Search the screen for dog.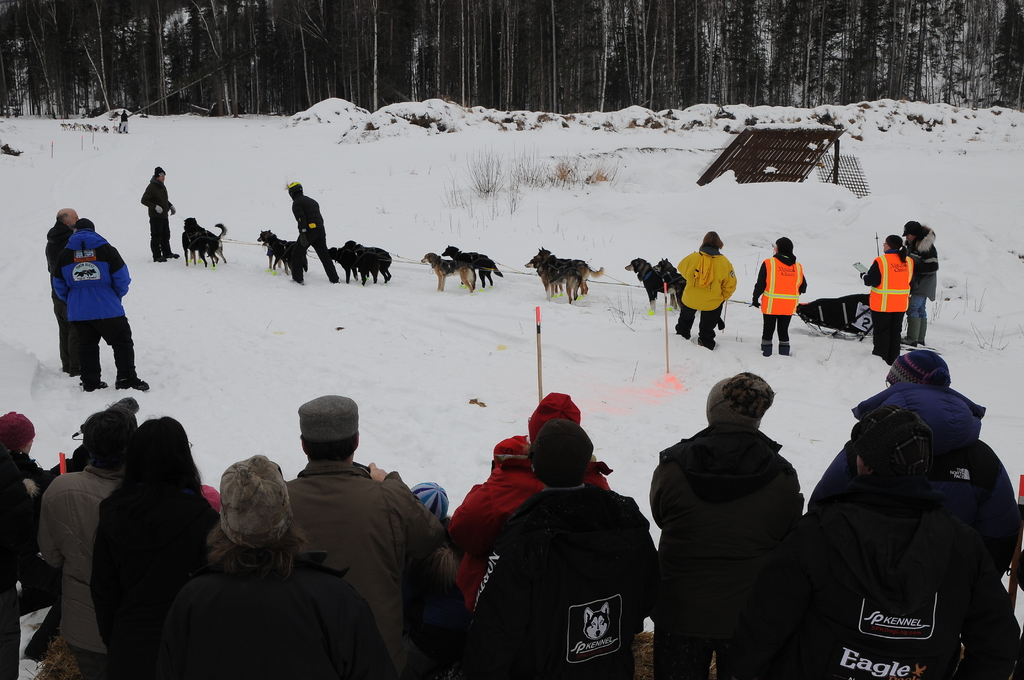
Found at [328, 246, 360, 279].
